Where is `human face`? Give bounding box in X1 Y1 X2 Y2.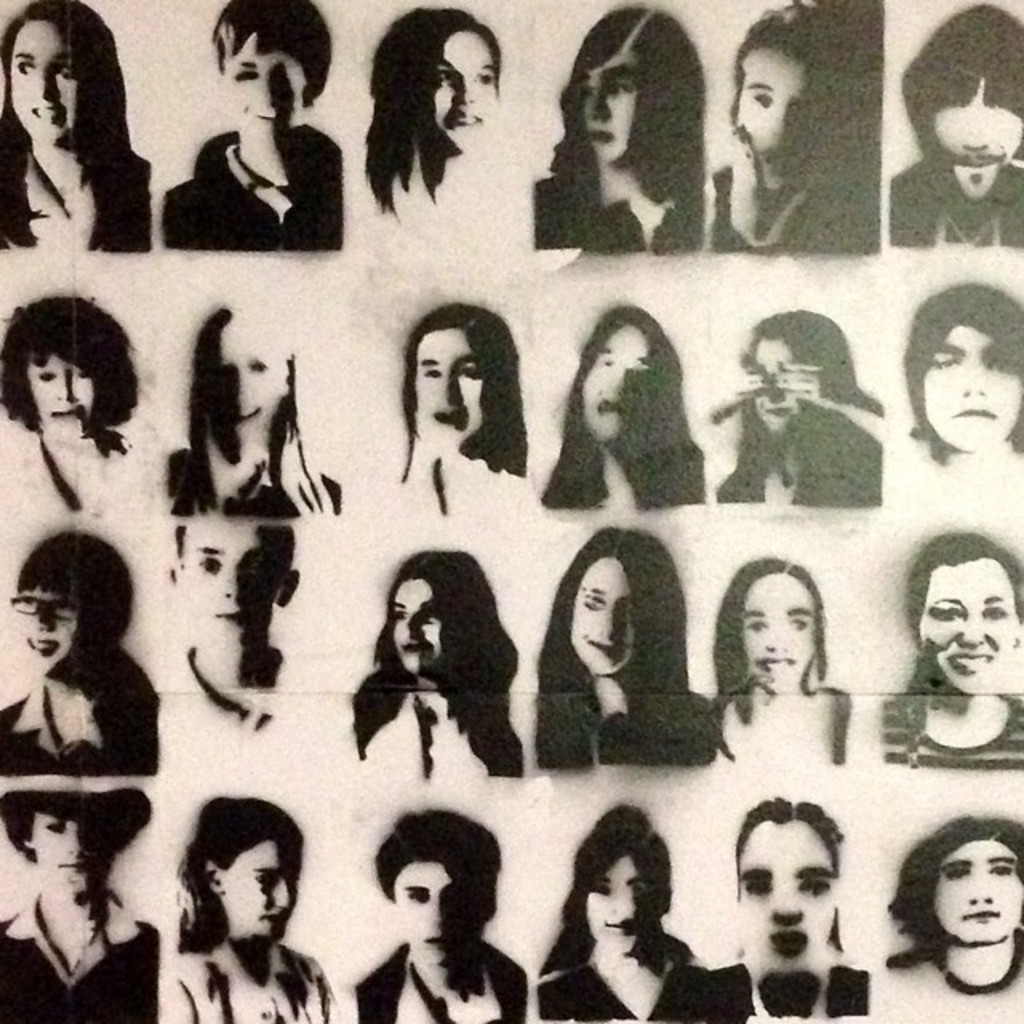
397 856 478 966.
